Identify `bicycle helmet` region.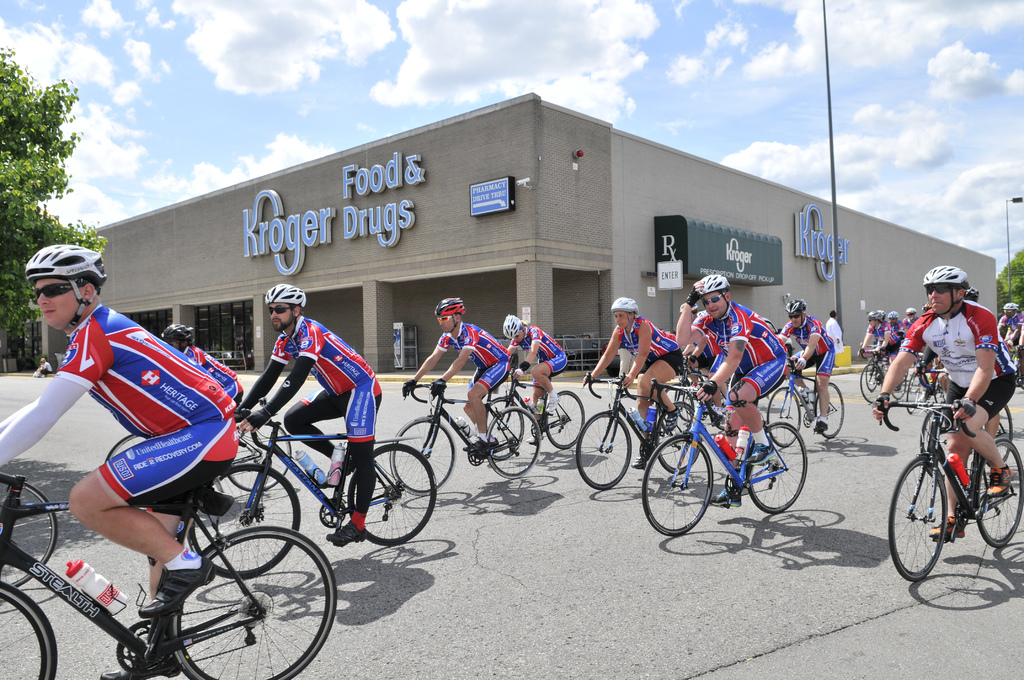
Region: BBox(499, 315, 525, 337).
